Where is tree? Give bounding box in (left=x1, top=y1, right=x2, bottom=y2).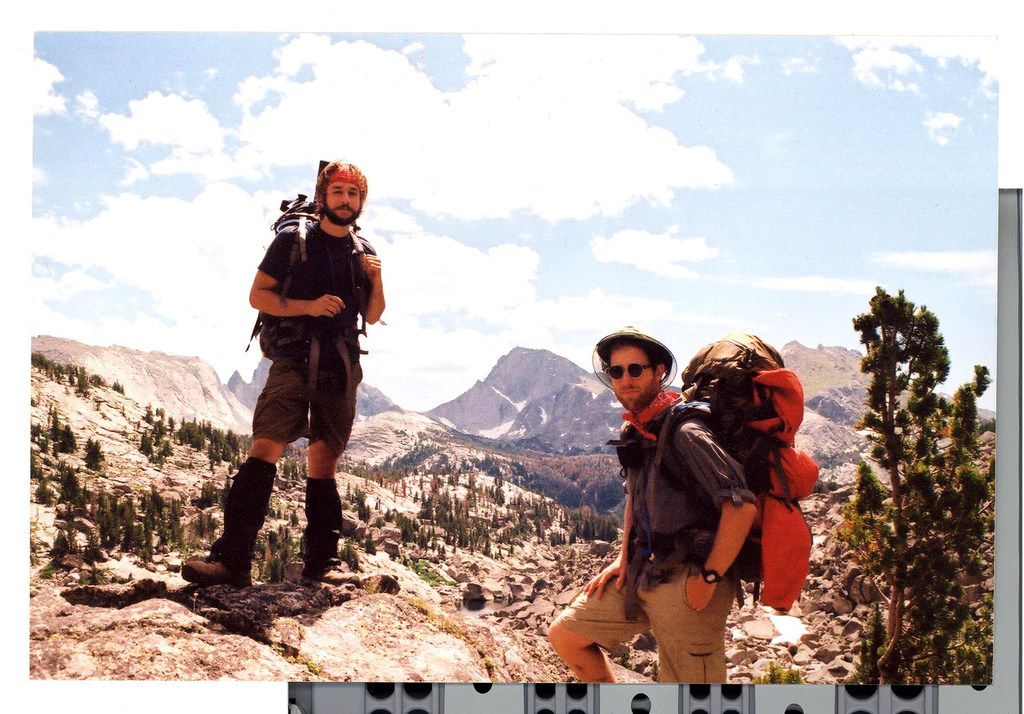
(left=339, top=546, right=361, bottom=574).
